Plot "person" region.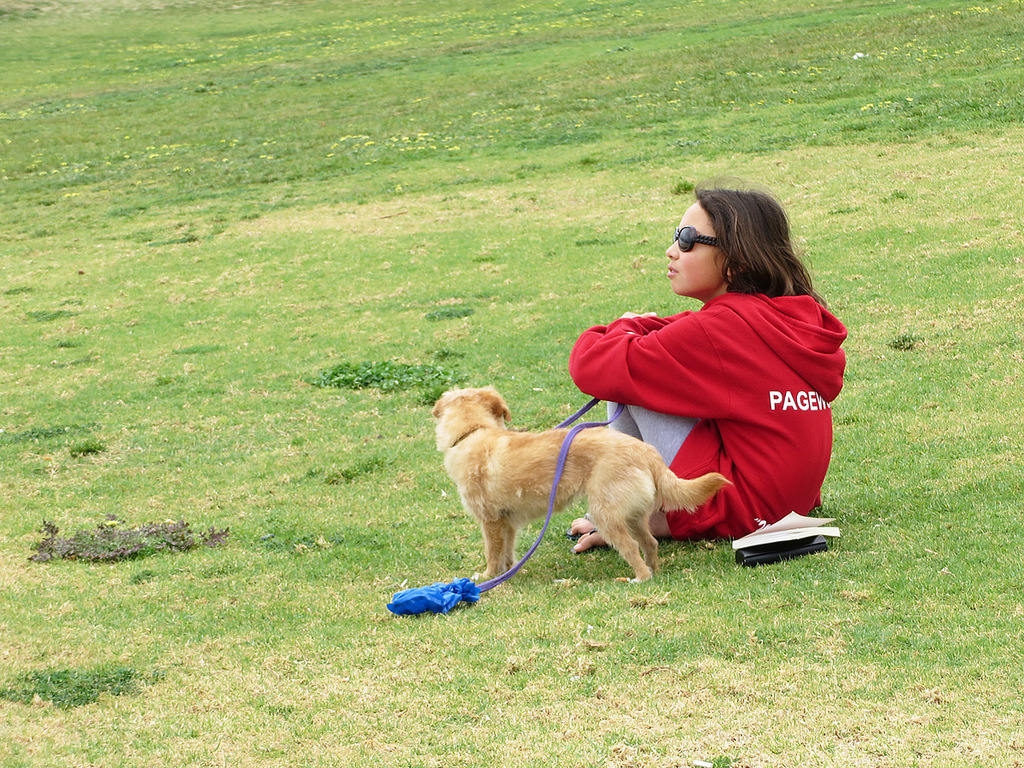
Plotted at x1=585 y1=180 x2=857 y2=550.
